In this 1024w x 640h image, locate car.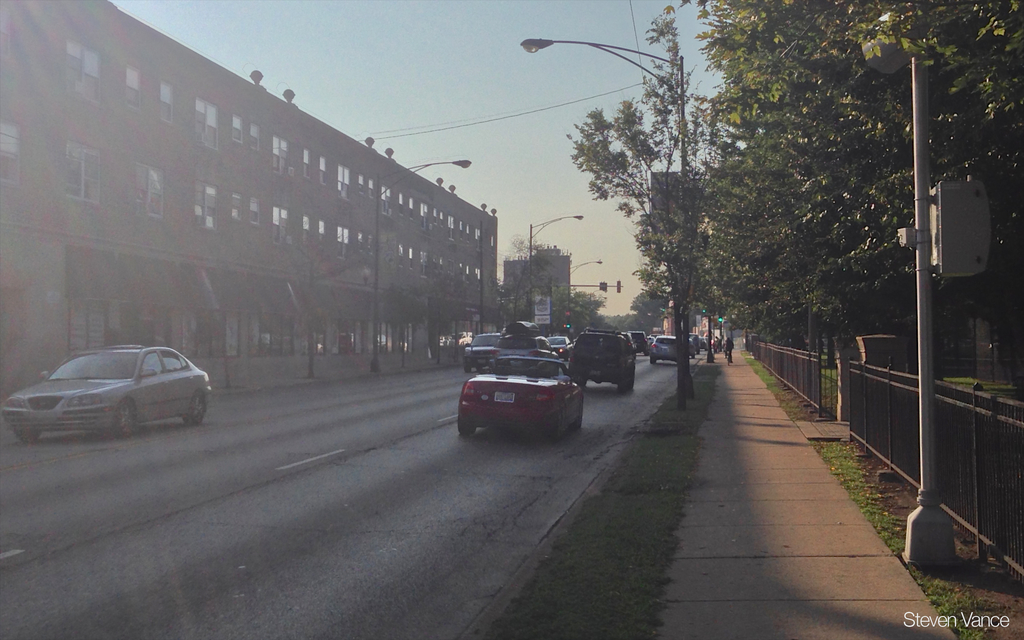
Bounding box: l=690, t=339, r=697, b=359.
